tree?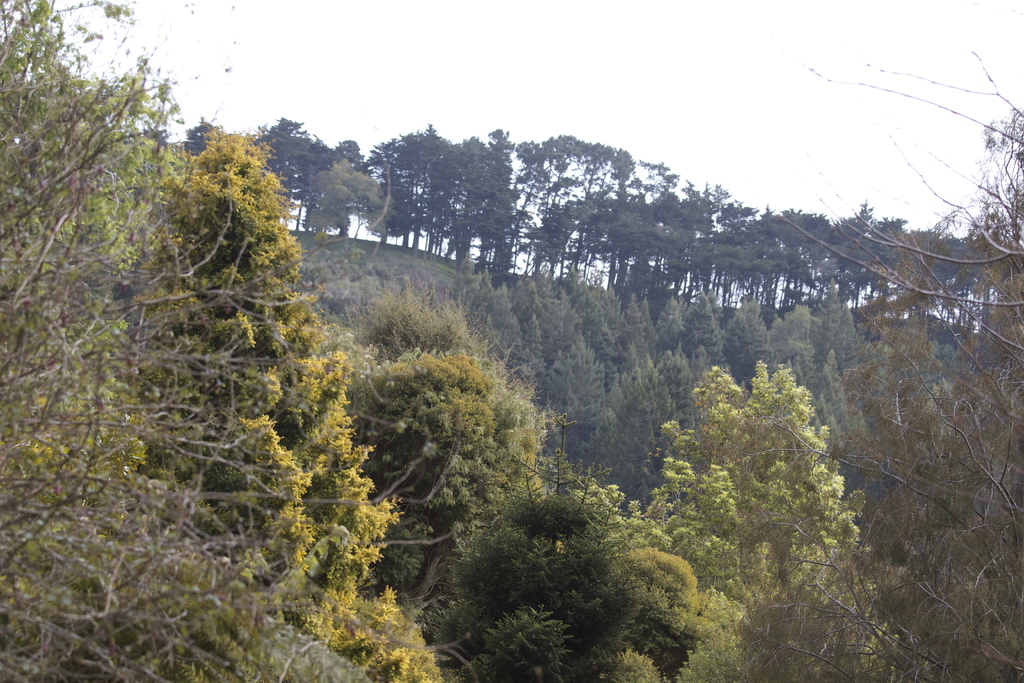
<box>434,264,975,484</box>
